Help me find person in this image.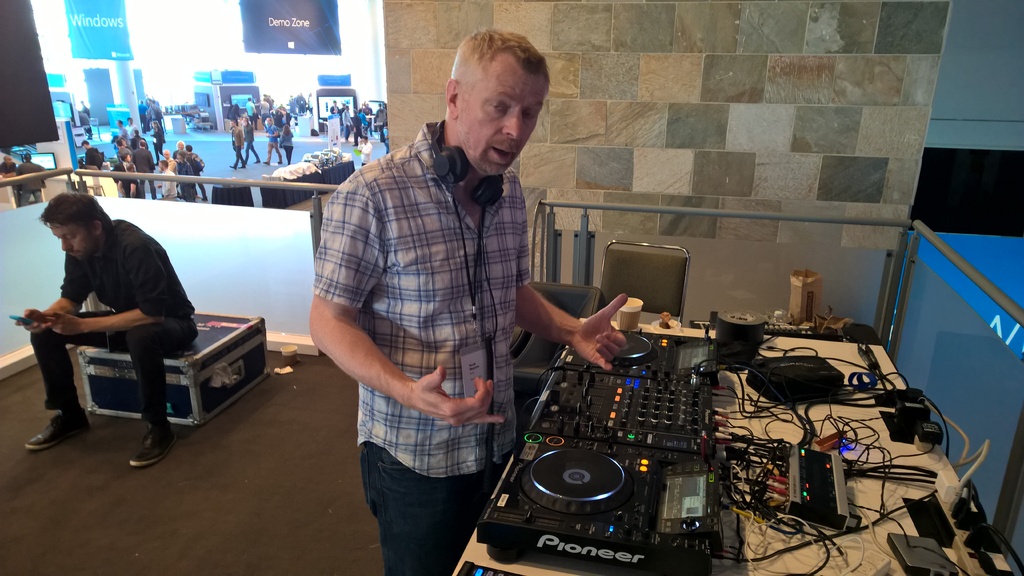
Found it: crop(156, 163, 172, 195).
